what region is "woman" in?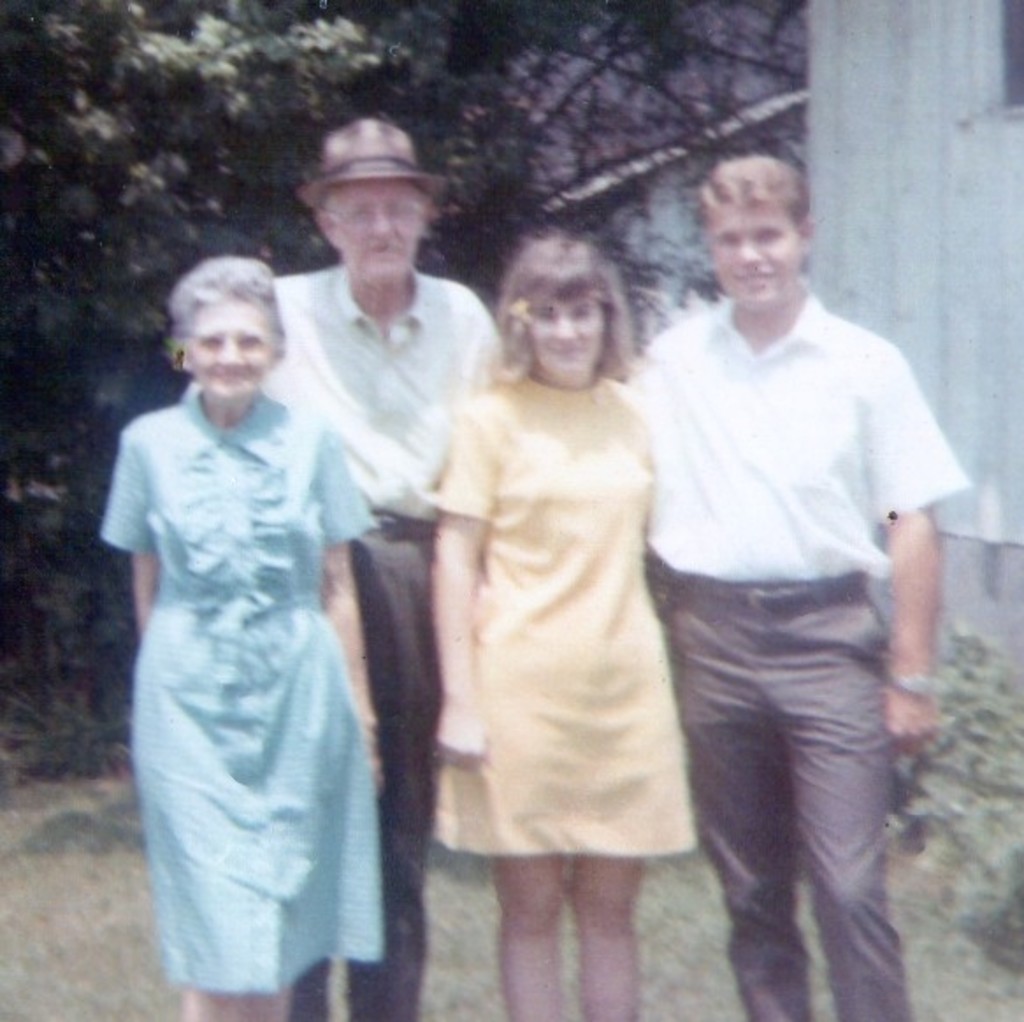
88 262 386 1020.
